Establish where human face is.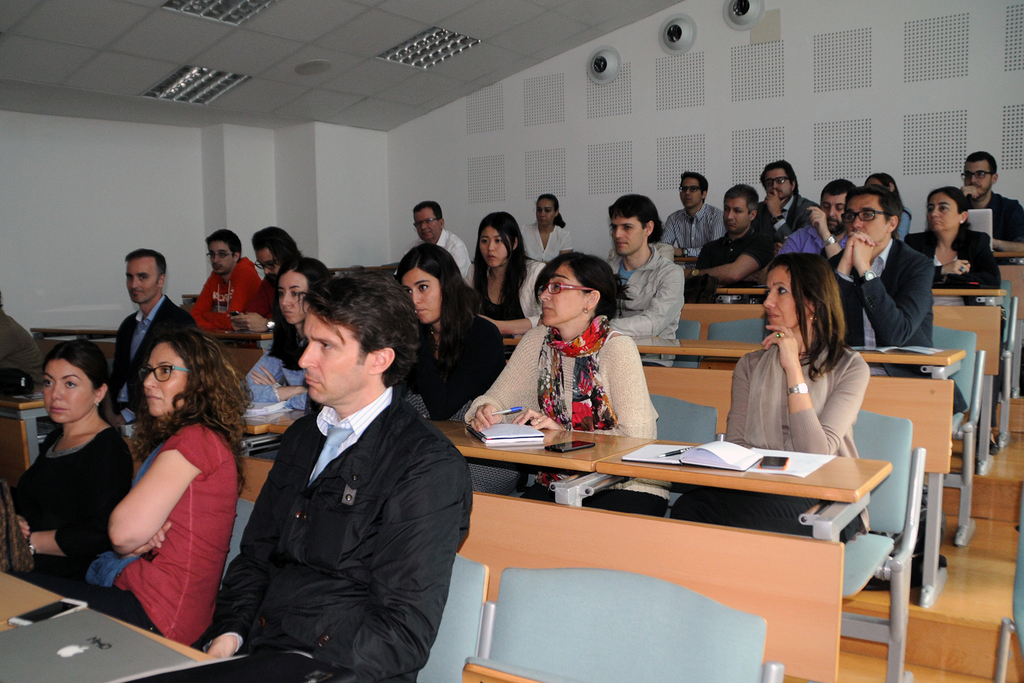
Established at BBox(822, 194, 849, 228).
